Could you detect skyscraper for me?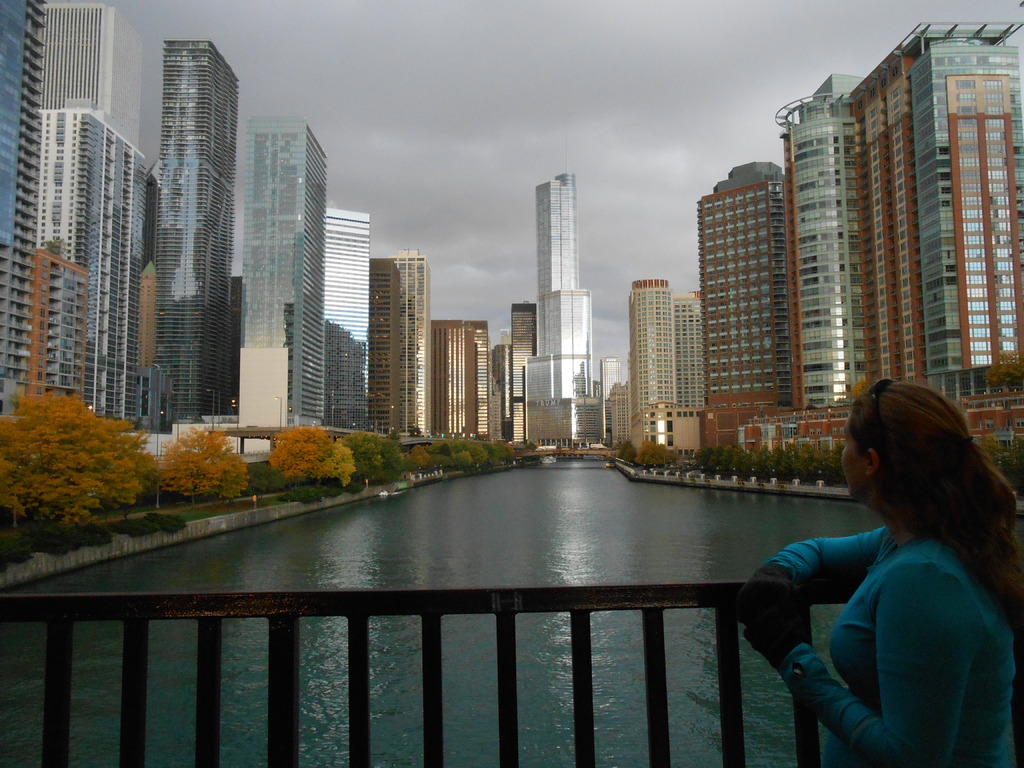
Detection result: <region>507, 131, 609, 433</region>.
